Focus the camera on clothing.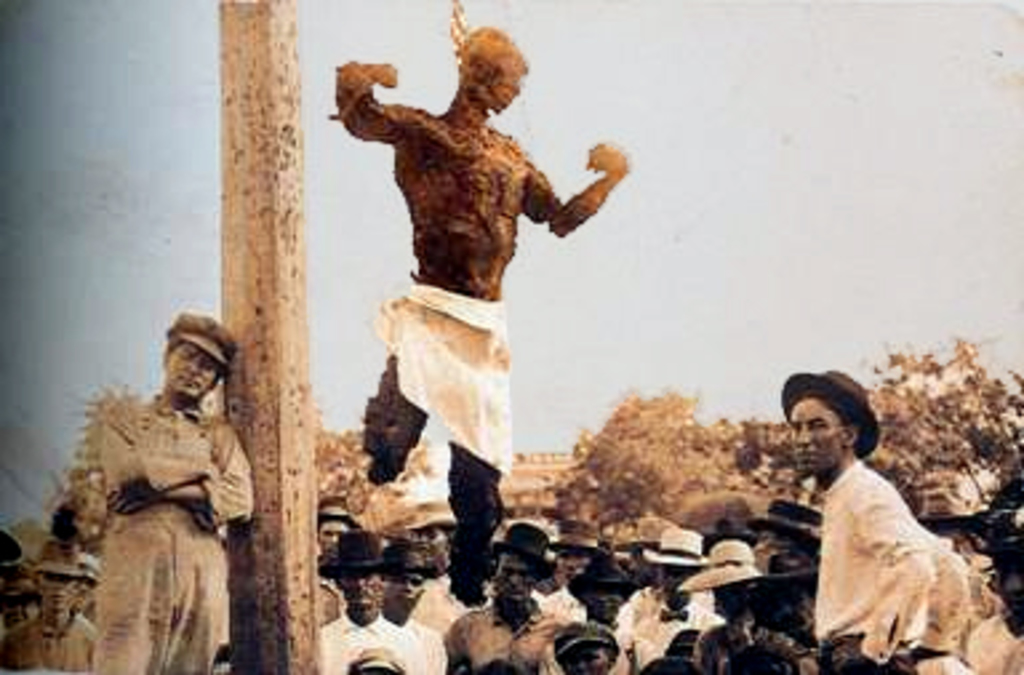
Focus region: {"left": 93, "top": 398, "right": 259, "bottom": 672}.
